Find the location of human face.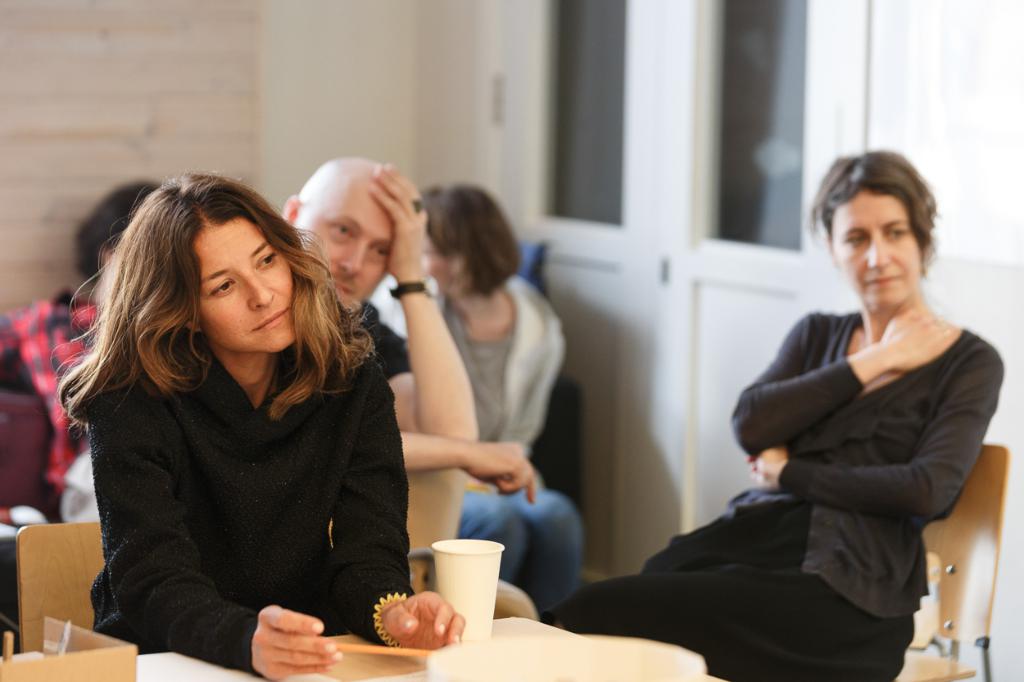
Location: bbox=[202, 214, 297, 351].
